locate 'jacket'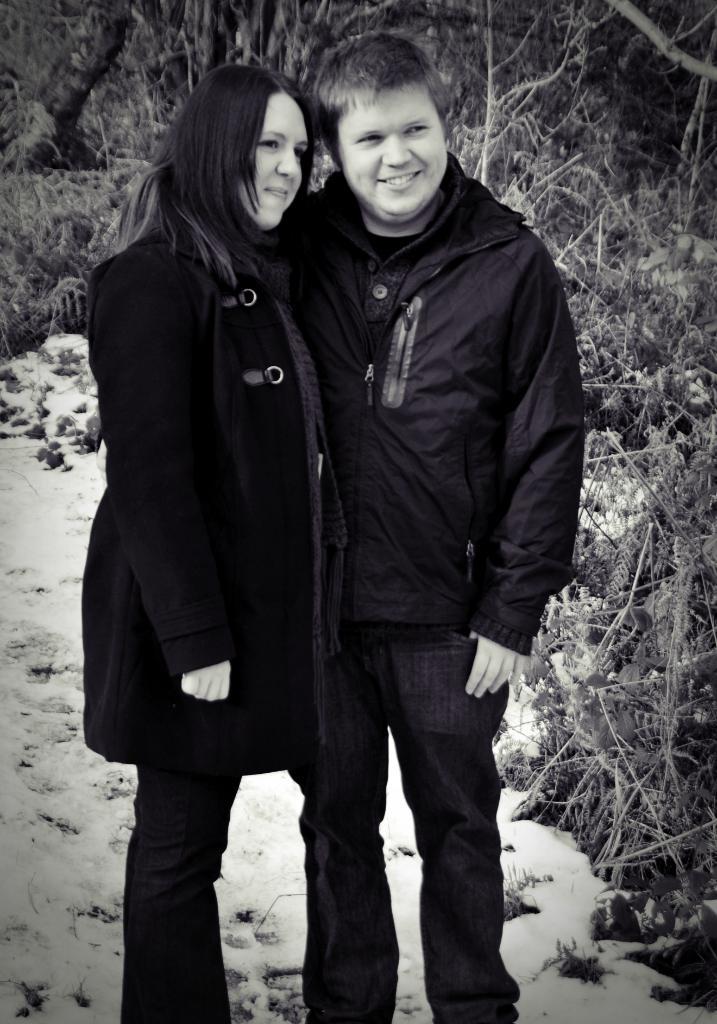
locate(289, 78, 586, 742)
